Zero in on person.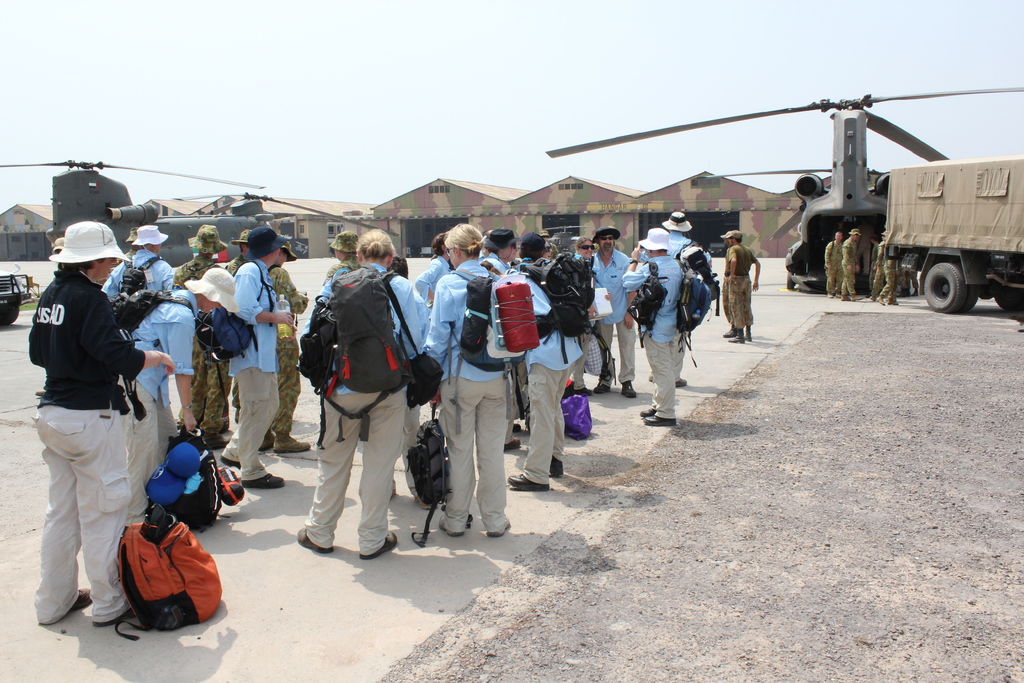
Zeroed in: (842, 222, 867, 300).
